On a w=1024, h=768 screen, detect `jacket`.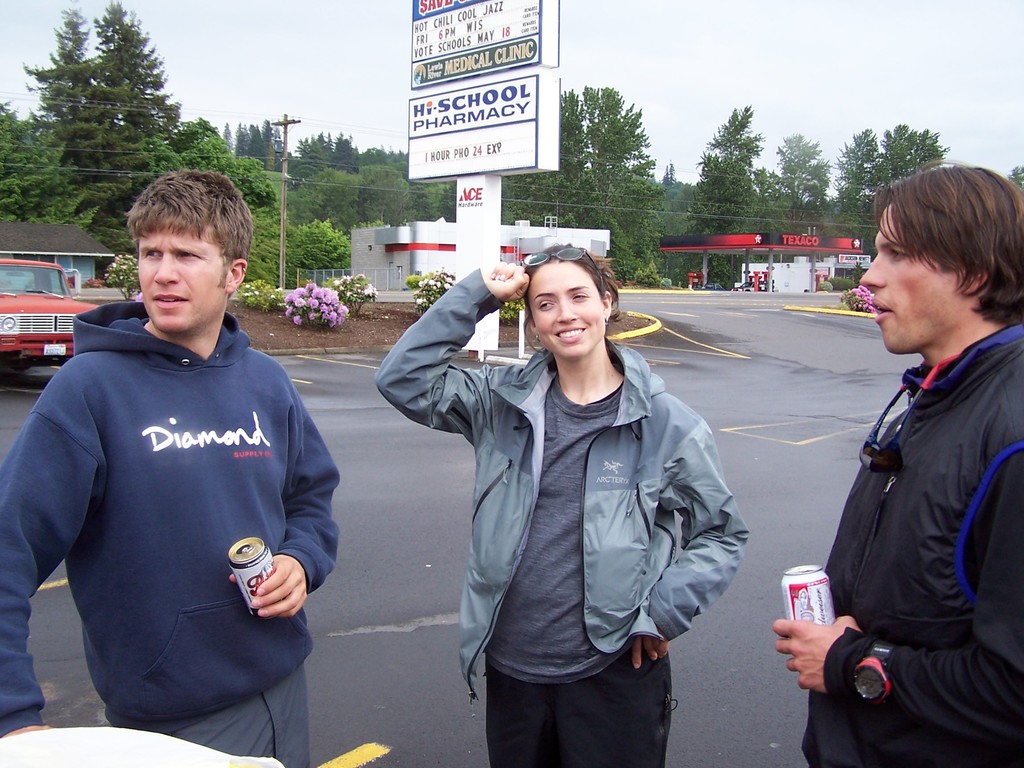
box=[429, 266, 732, 691].
